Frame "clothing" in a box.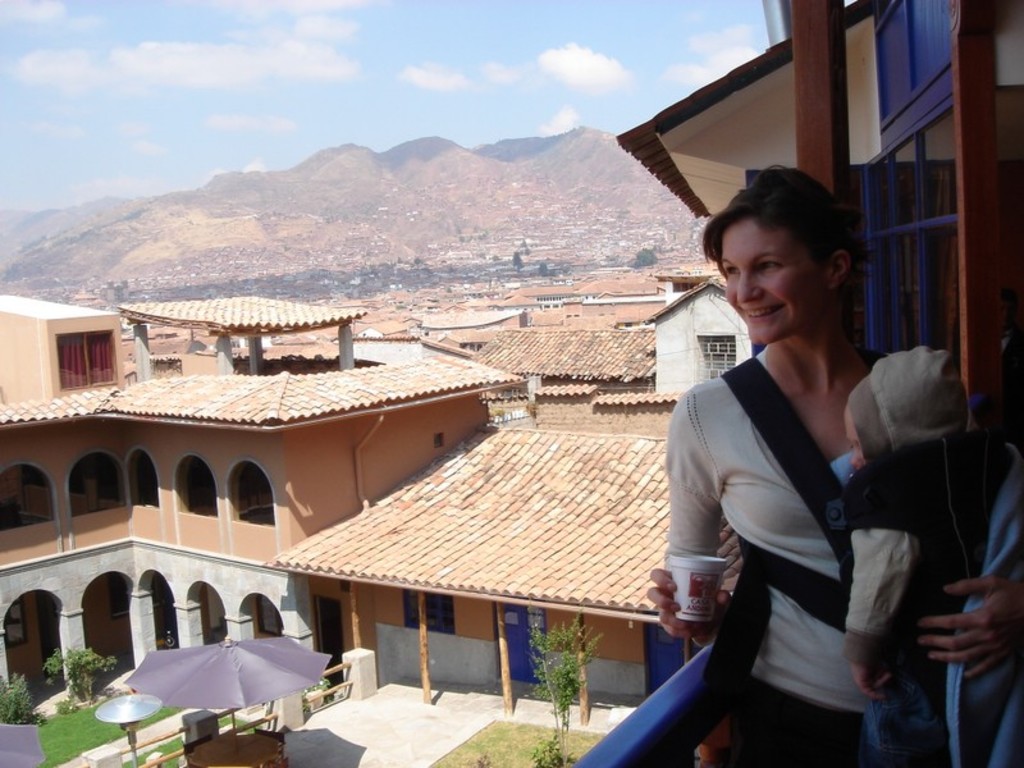
select_region(655, 320, 963, 767).
